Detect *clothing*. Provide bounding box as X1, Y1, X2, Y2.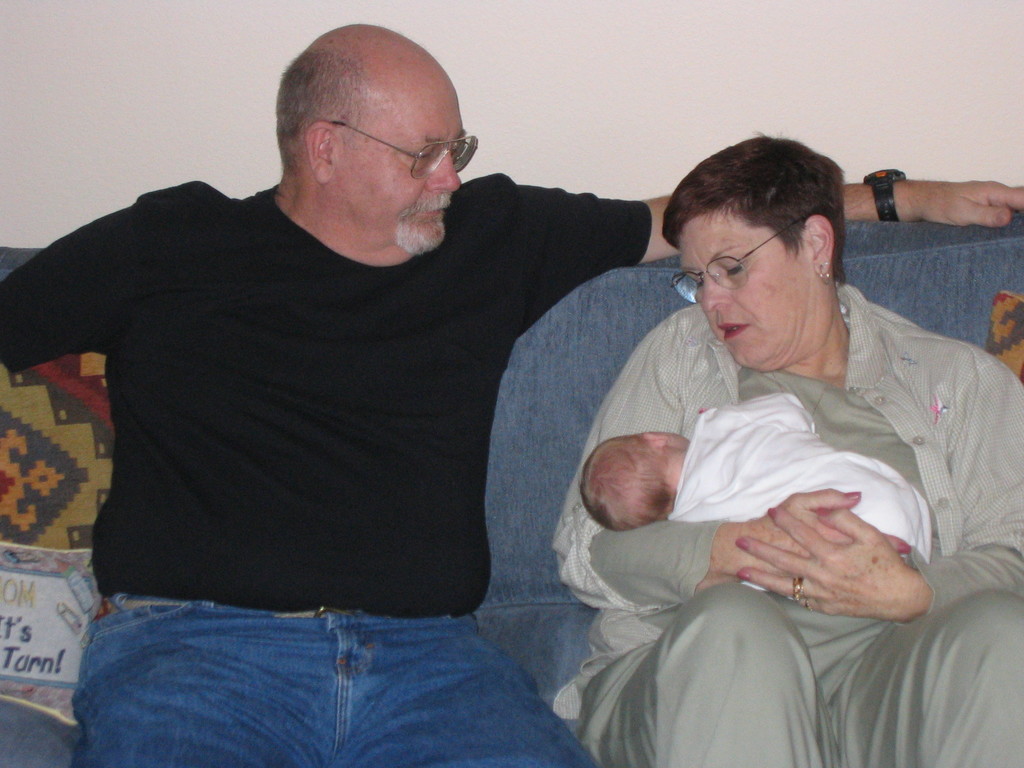
550, 236, 1000, 700.
